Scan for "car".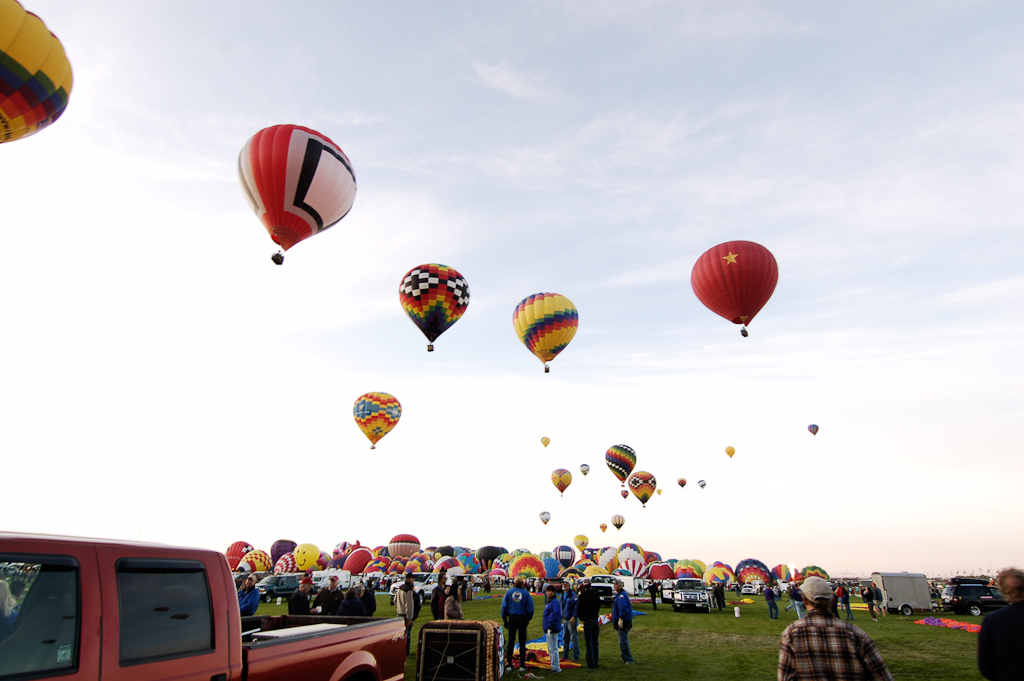
Scan result: [x1=617, y1=579, x2=625, y2=587].
